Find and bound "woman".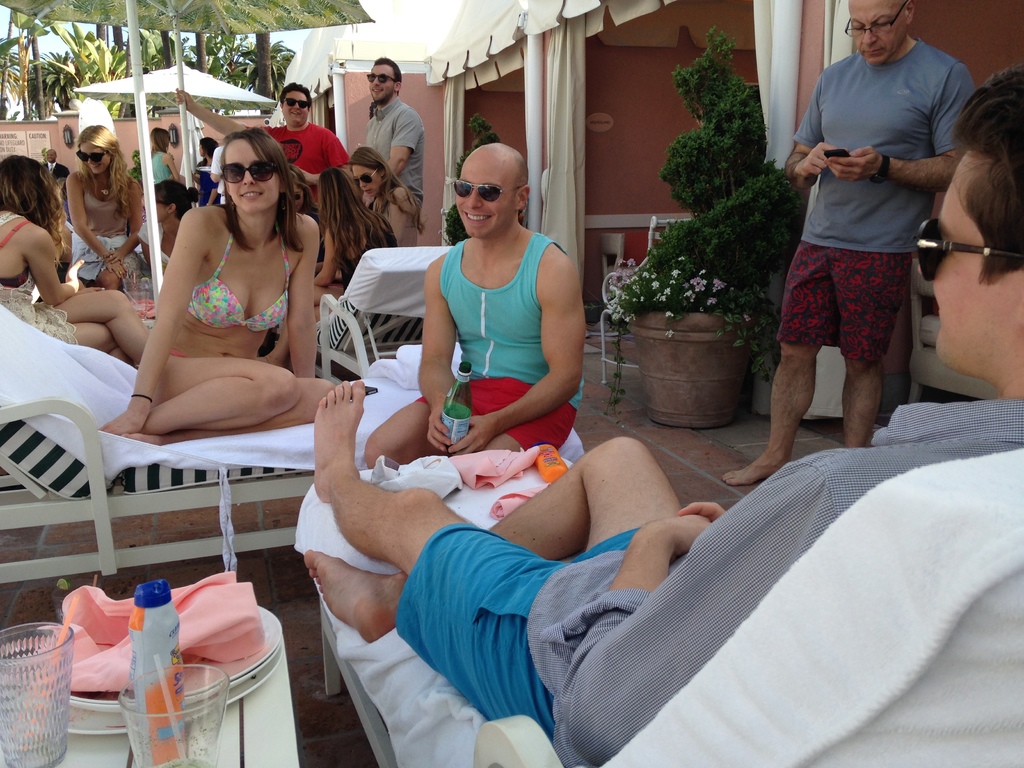
Bound: box(152, 180, 196, 270).
